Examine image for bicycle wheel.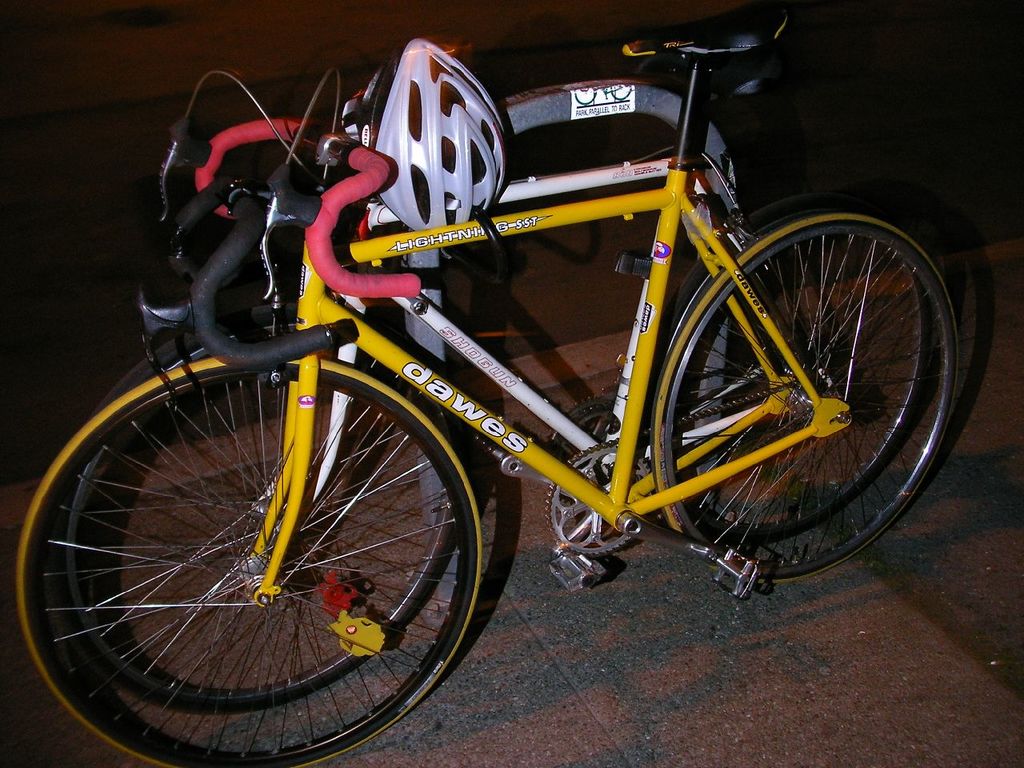
Examination result: locate(646, 203, 966, 578).
